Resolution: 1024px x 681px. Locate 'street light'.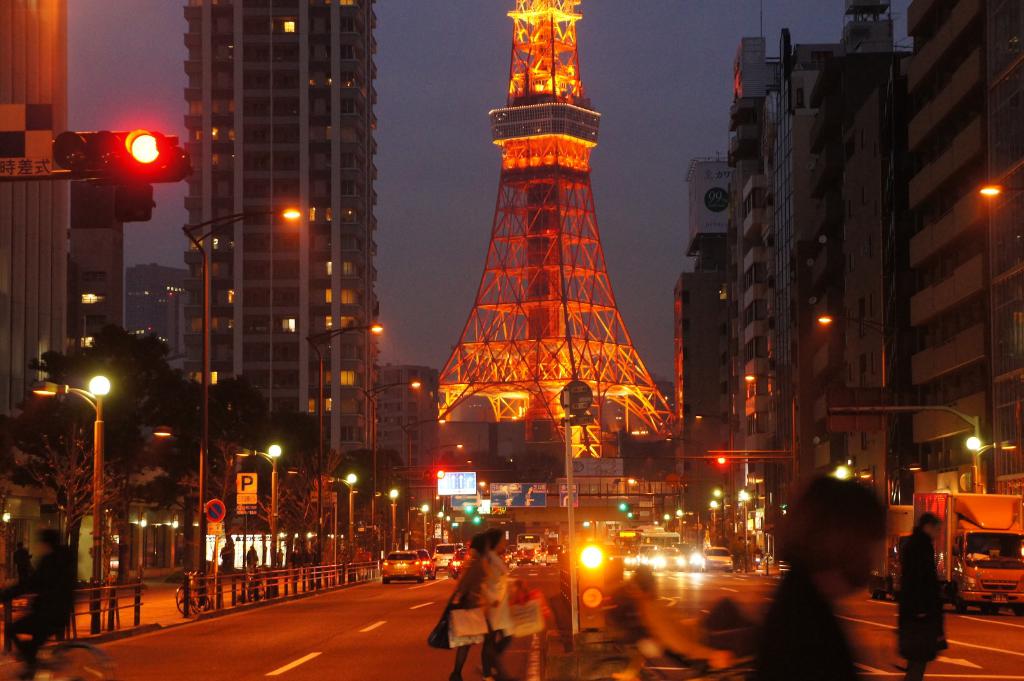
(left=403, top=418, right=449, bottom=493).
